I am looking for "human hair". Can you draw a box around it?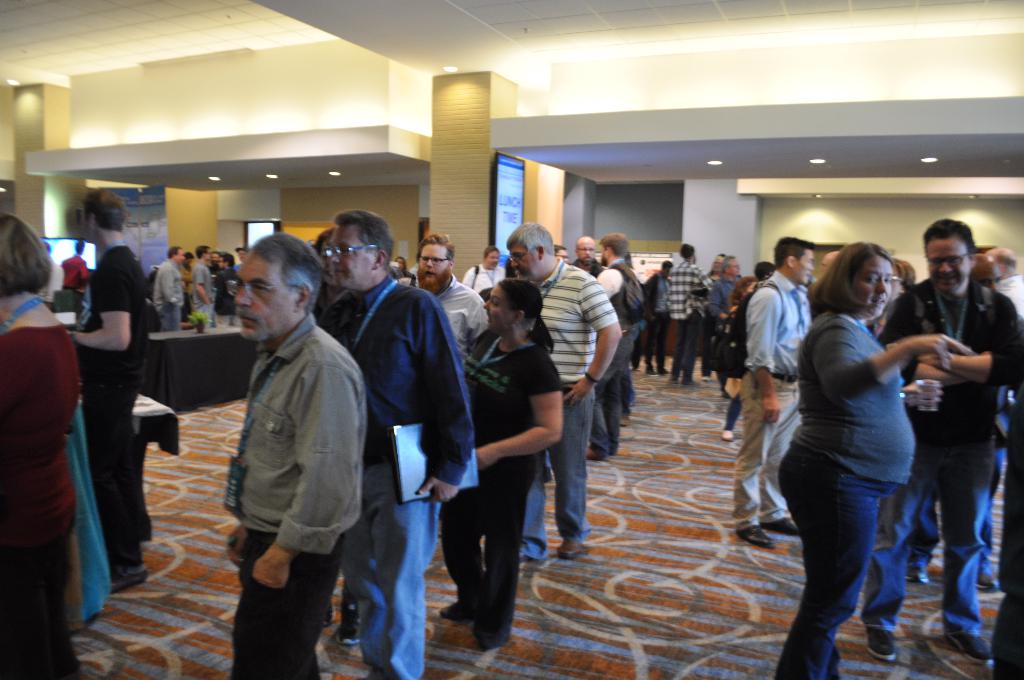
Sure, the bounding box is 500:223:556:261.
